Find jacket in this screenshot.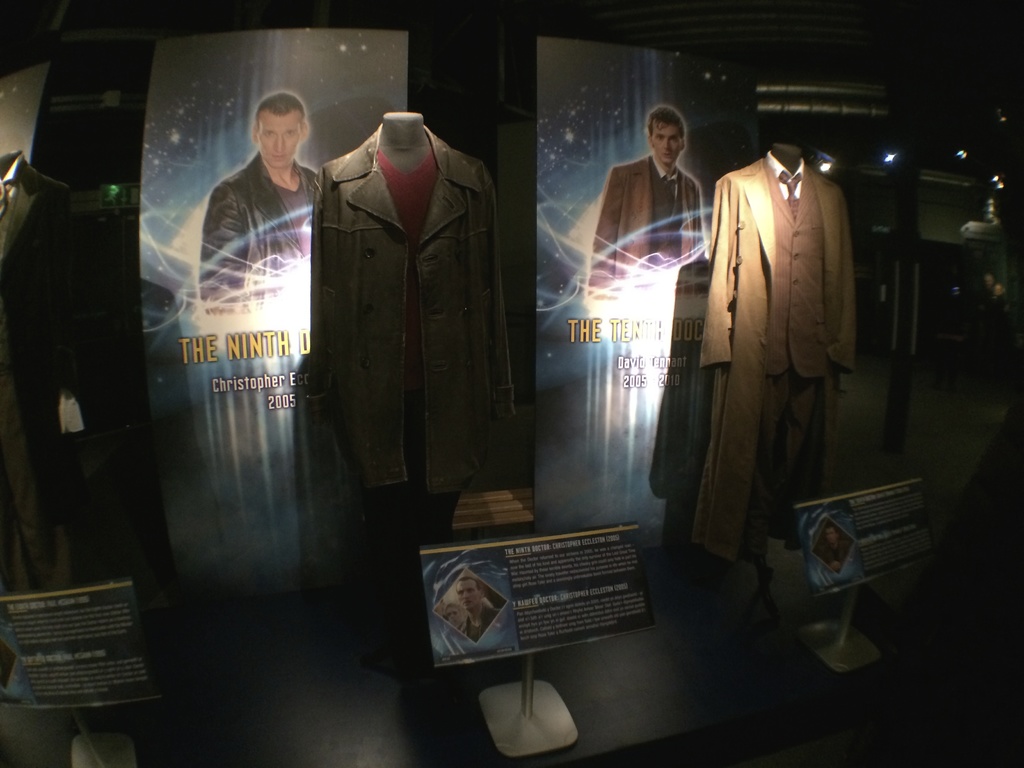
The bounding box for jacket is BBox(203, 157, 319, 306).
